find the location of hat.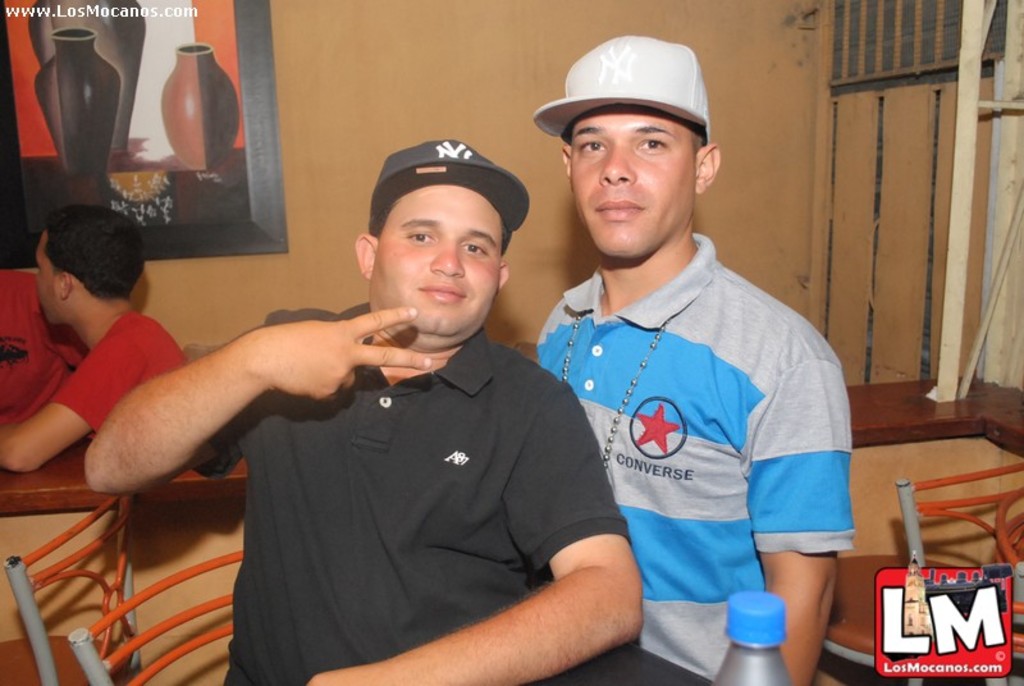
Location: <box>371,133,531,246</box>.
